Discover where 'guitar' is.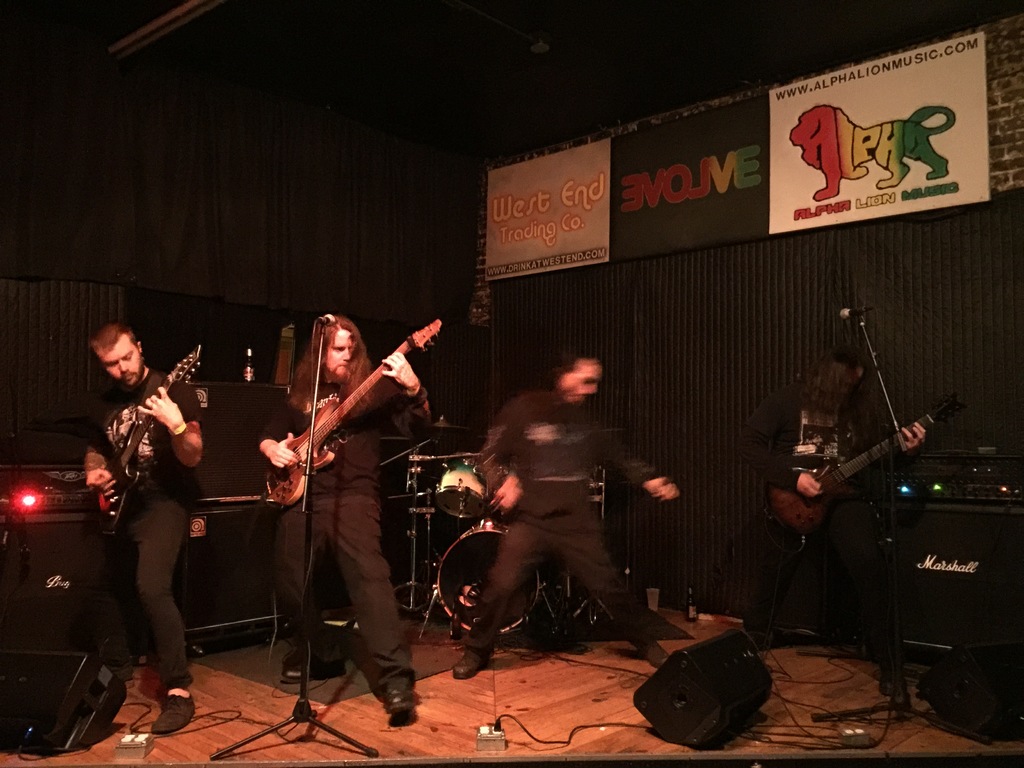
Discovered at x1=83, y1=330, x2=207, y2=544.
